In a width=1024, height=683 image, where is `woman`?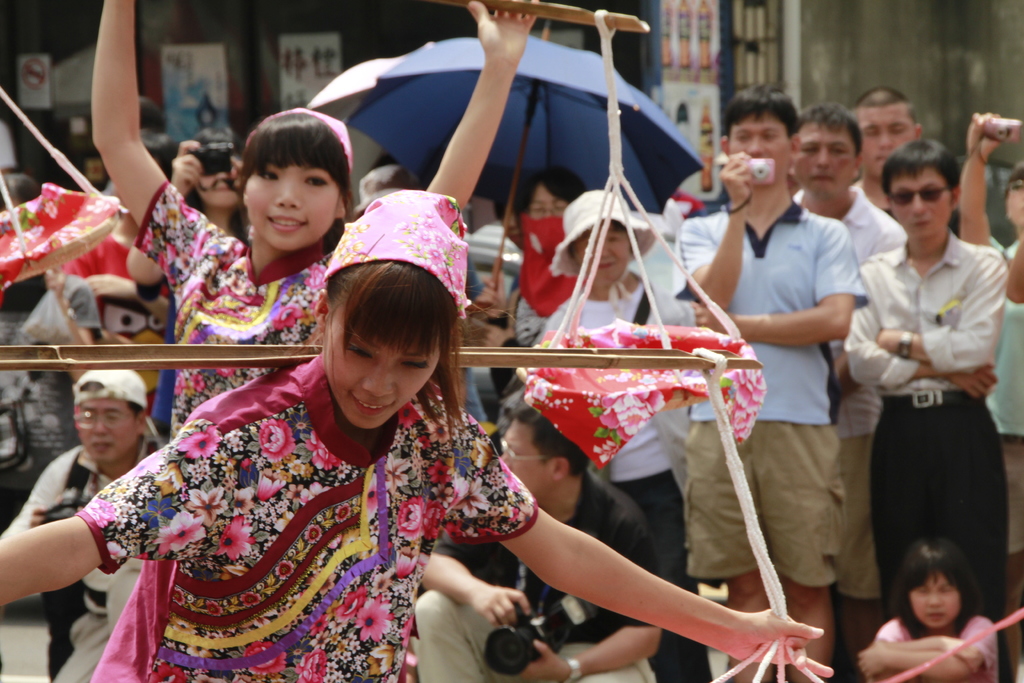
crop(88, 0, 538, 450).
